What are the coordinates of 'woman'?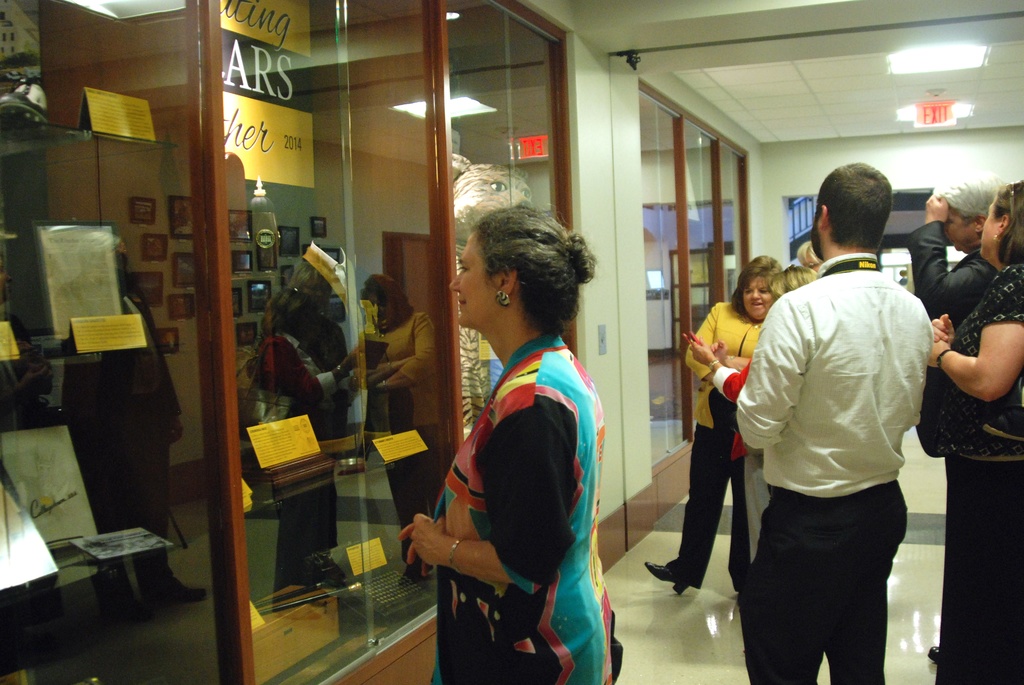
box=[651, 253, 789, 601].
